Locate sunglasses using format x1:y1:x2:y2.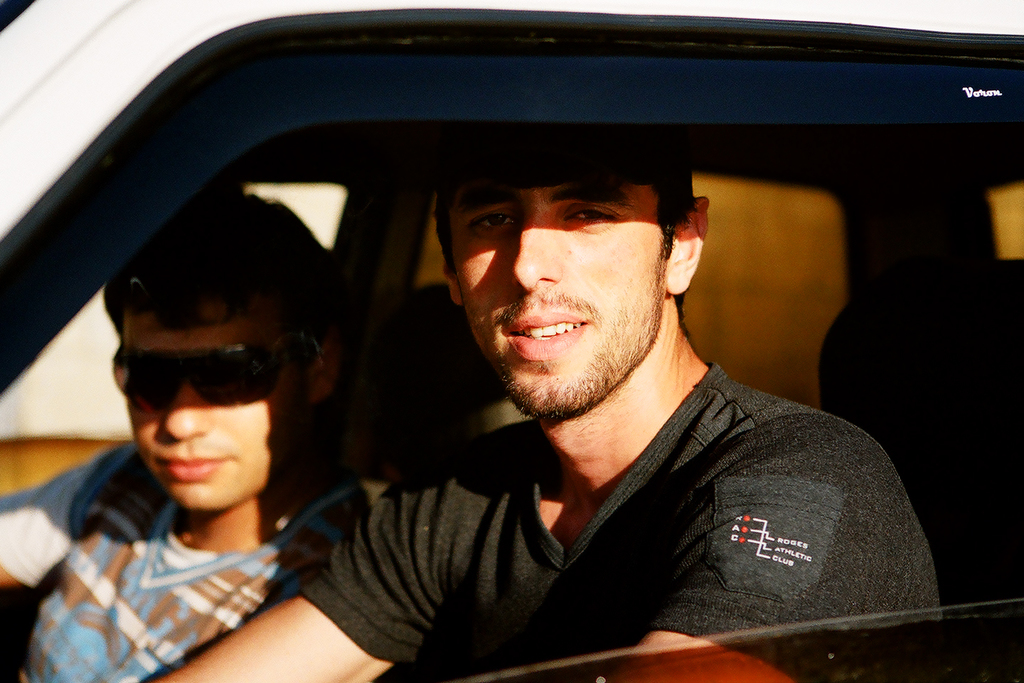
112:344:315:410.
